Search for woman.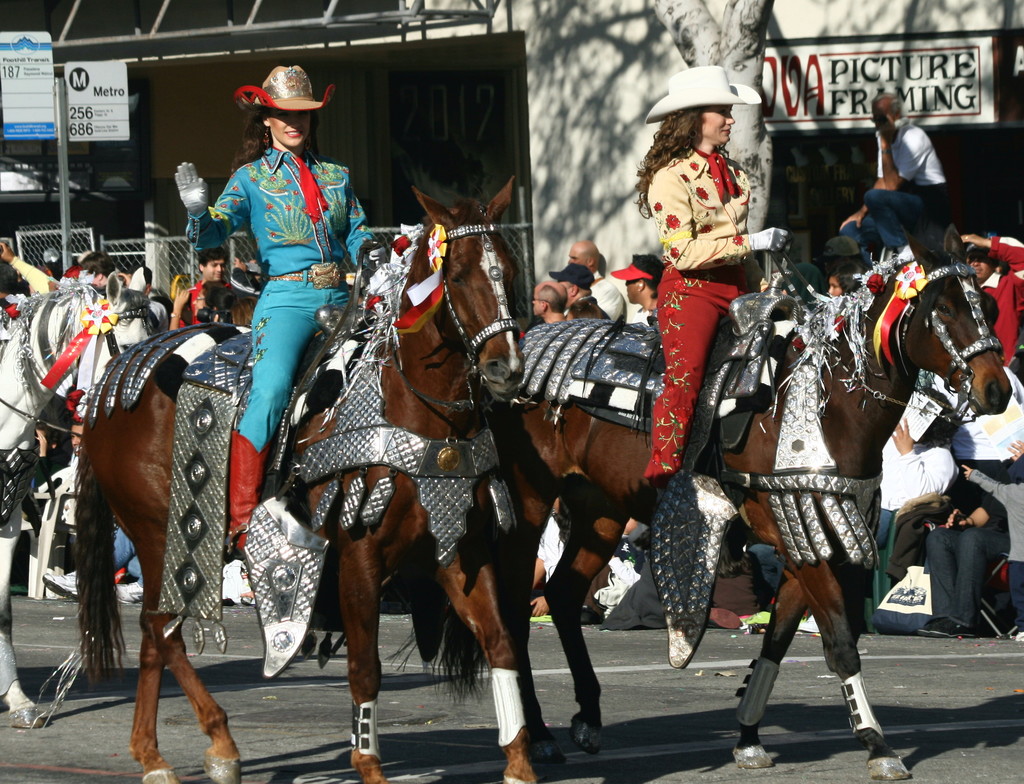
Found at [x1=627, y1=82, x2=780, y2=375].
